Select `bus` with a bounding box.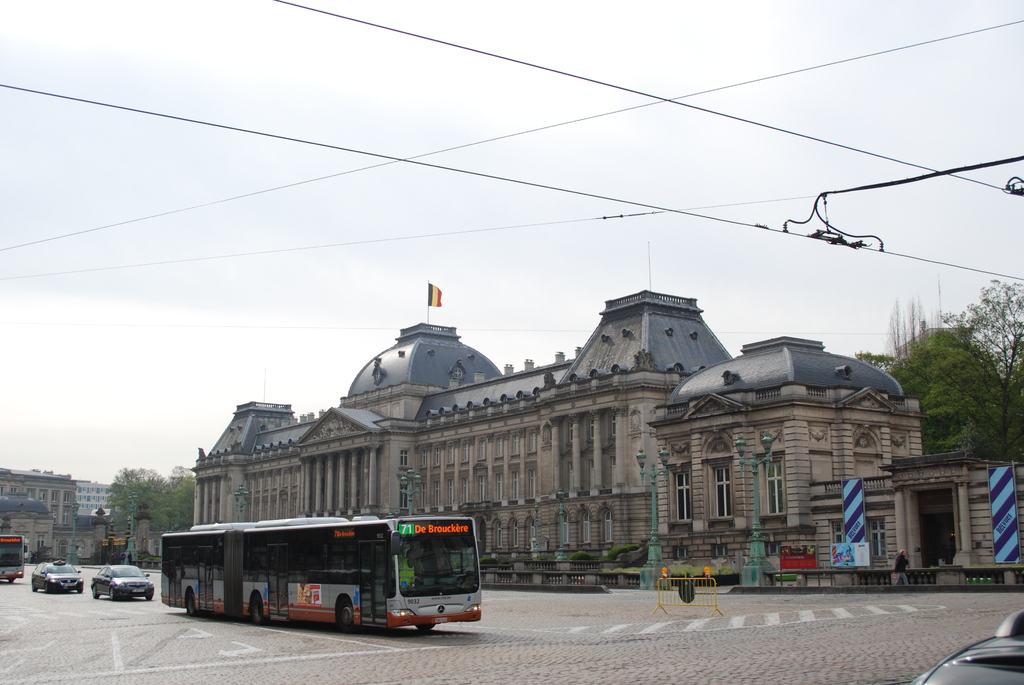
165,518,486,643.
